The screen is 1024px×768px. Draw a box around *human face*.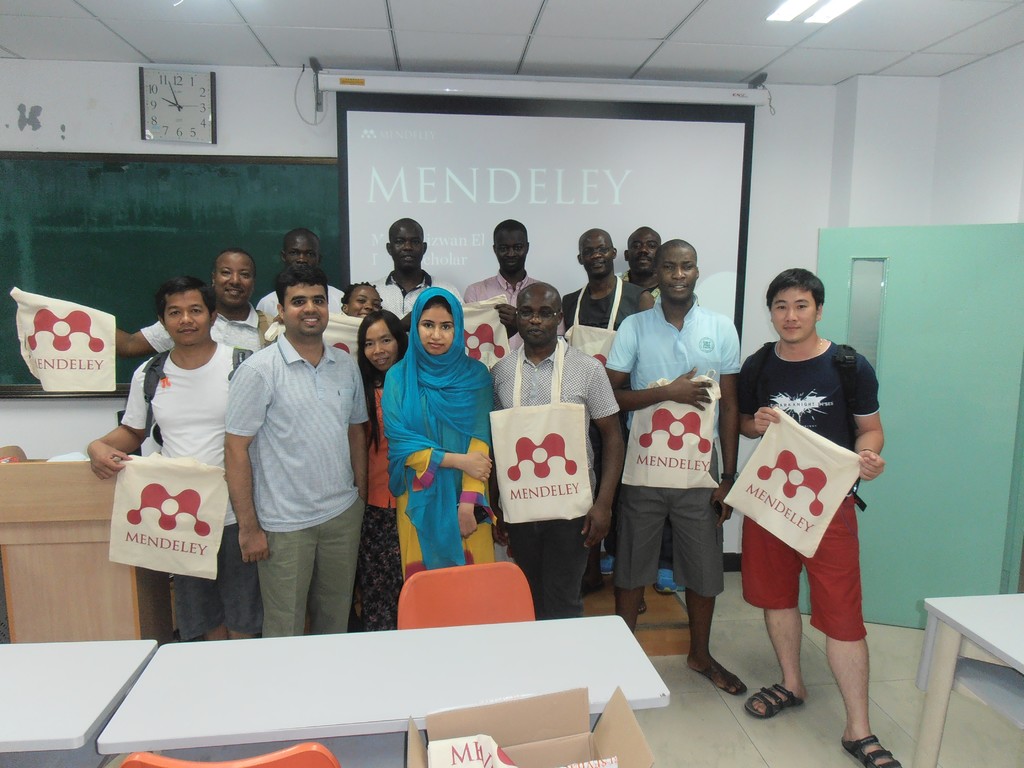
(x1=657, y1=254, x2=695, y2=299).
